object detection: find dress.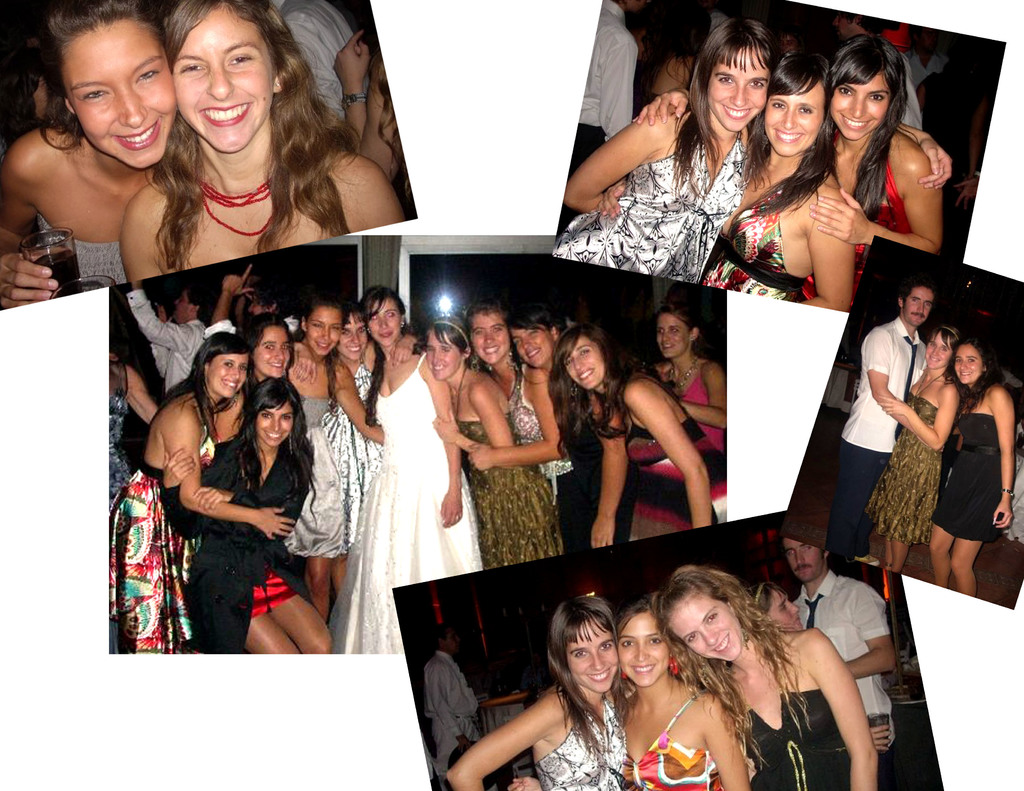
l=532, t=687, r=629, b=790.
